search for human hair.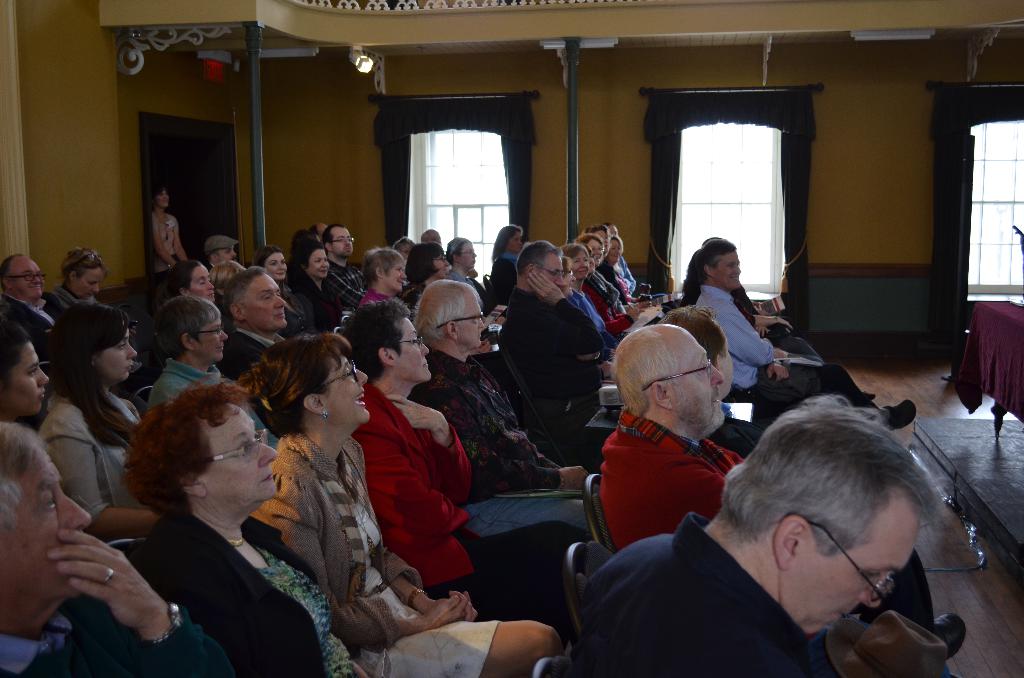
Found at (721, 395, 950, 554).
